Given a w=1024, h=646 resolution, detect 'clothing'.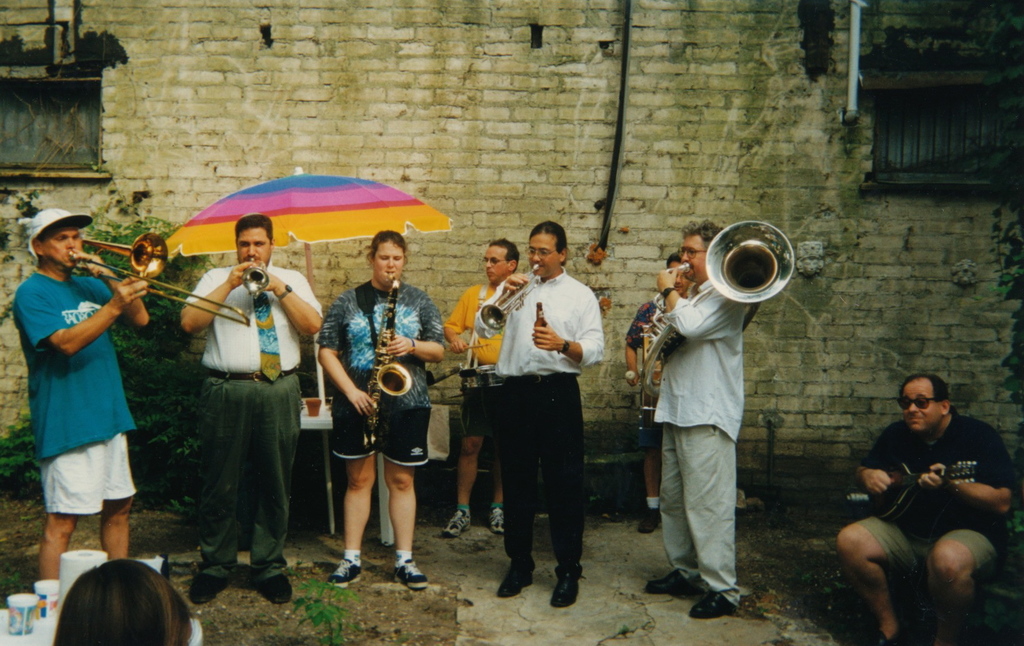
(x1=319, y1=277, x2=446, y2=467).
